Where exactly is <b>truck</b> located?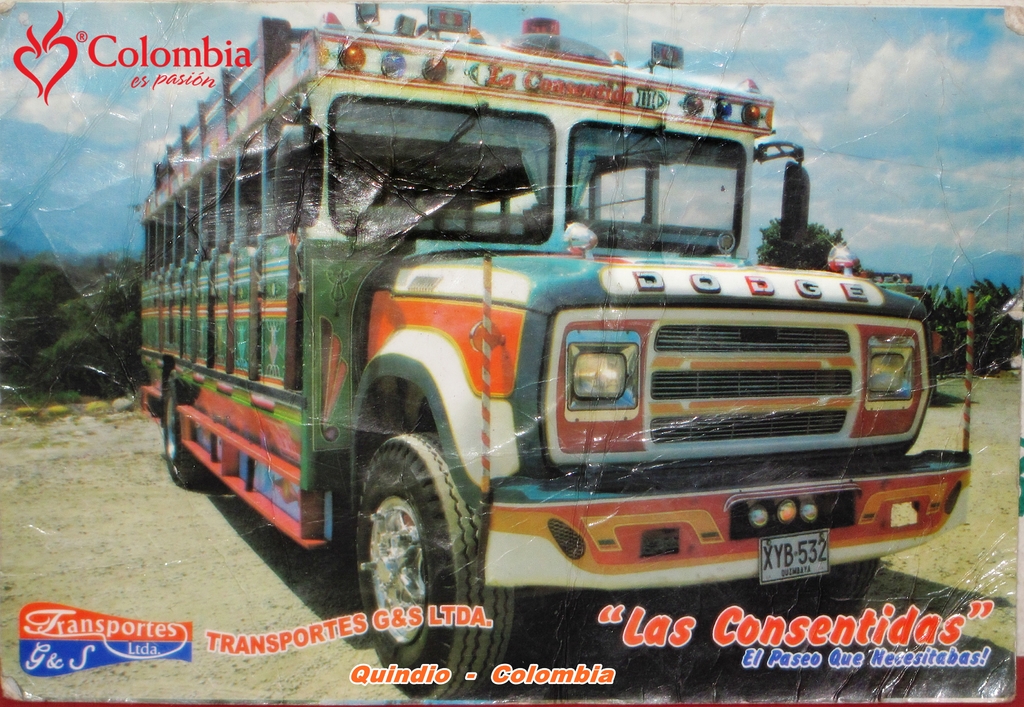
Its bounding box is region(102, 75, 951, 616).
